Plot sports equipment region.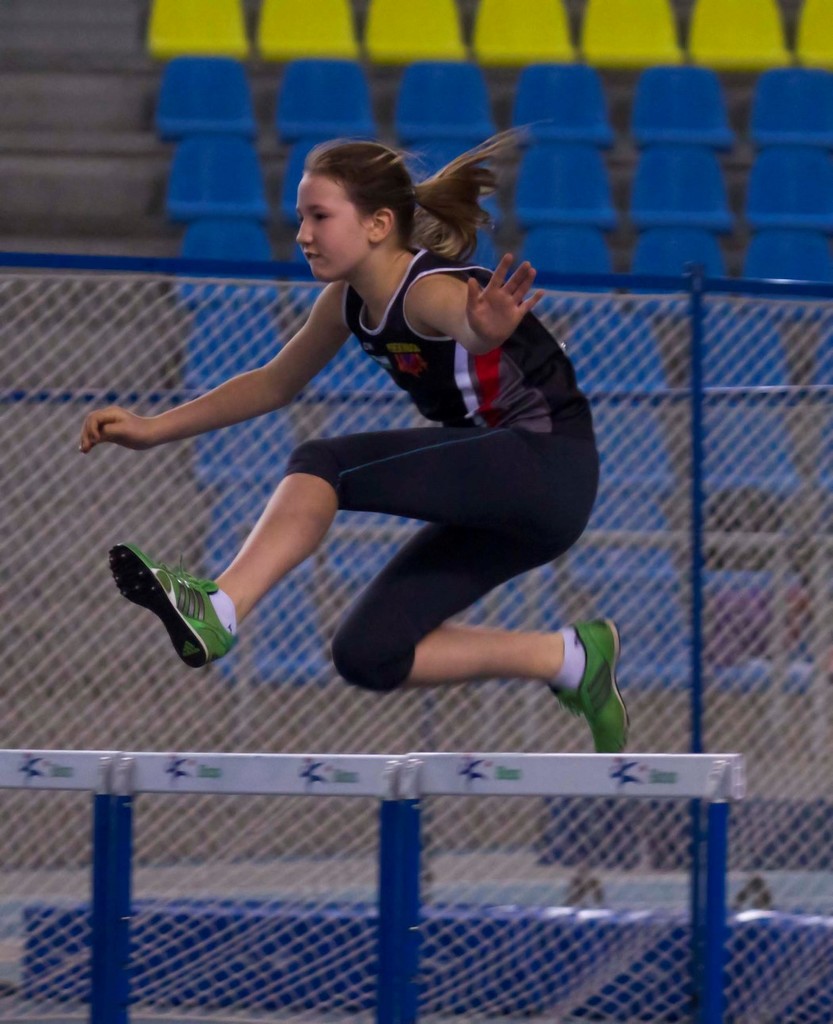
Plotted at 105,543,241,673.
